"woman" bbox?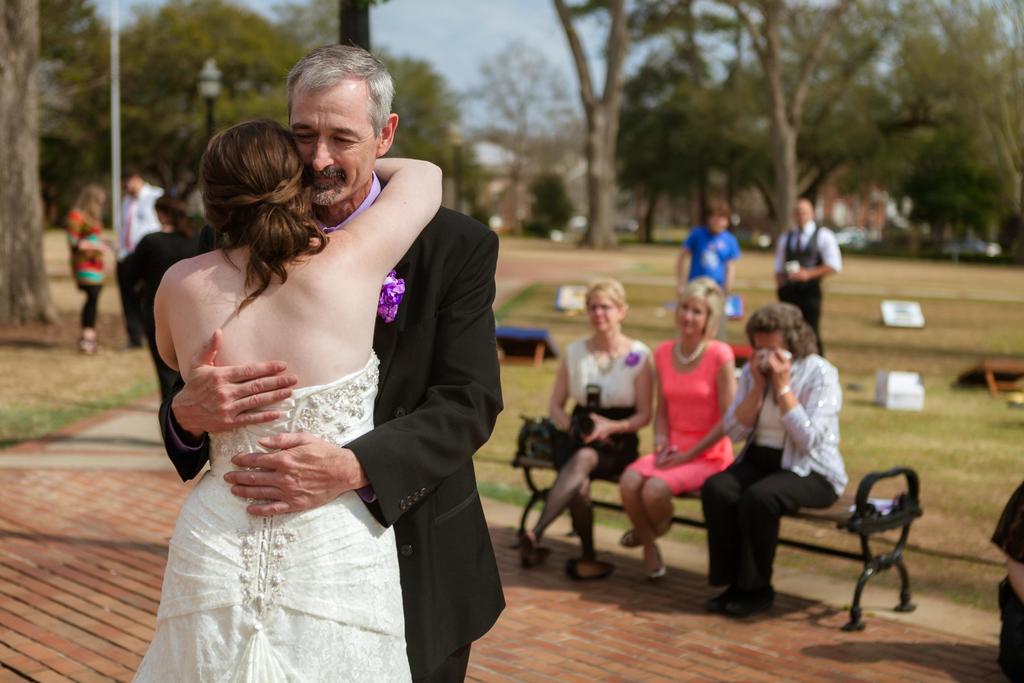
x1=520, y1=276, x2=657, y2=566
